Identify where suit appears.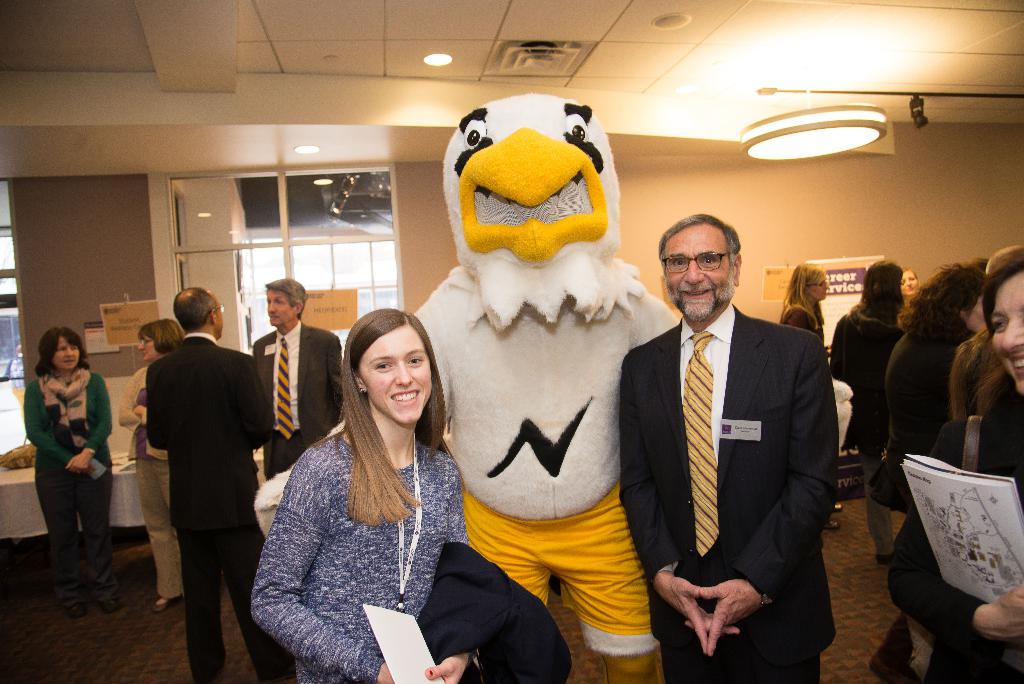
Appears at box(253, 321, 348, 480).
